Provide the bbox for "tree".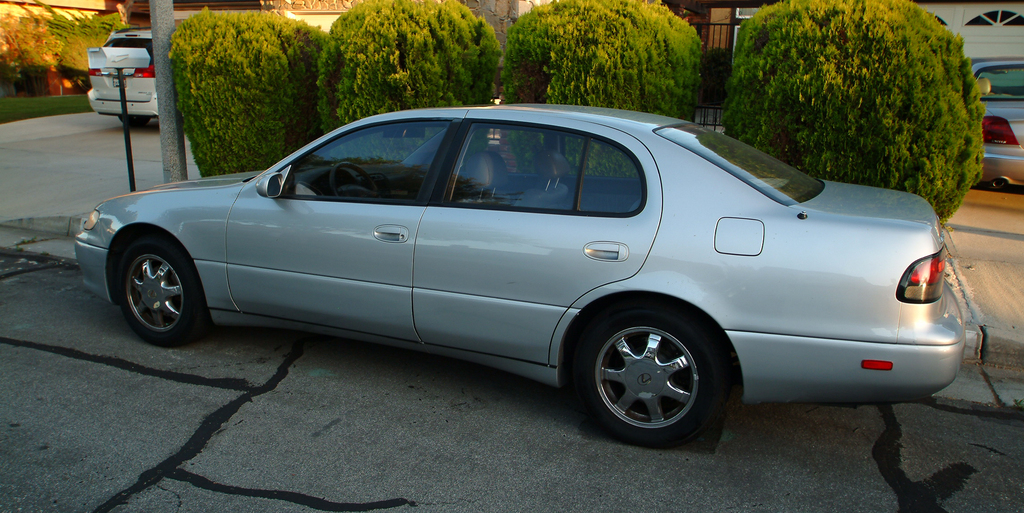
(x1=499, y1=0, x2=701, y2=195).
